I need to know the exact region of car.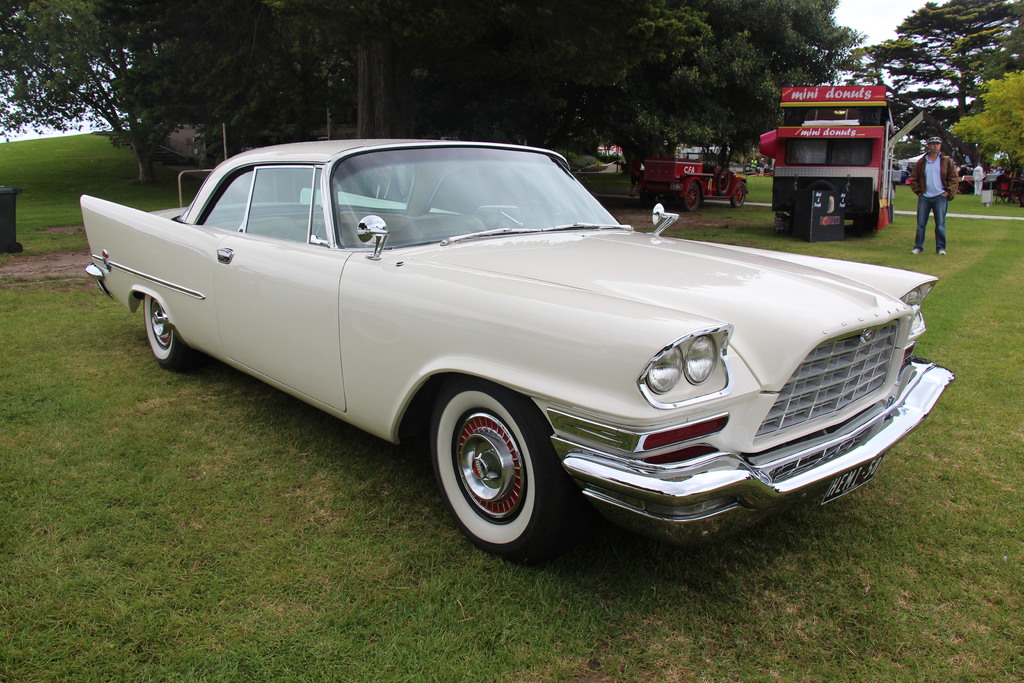
Region: 75:133:952:562.
